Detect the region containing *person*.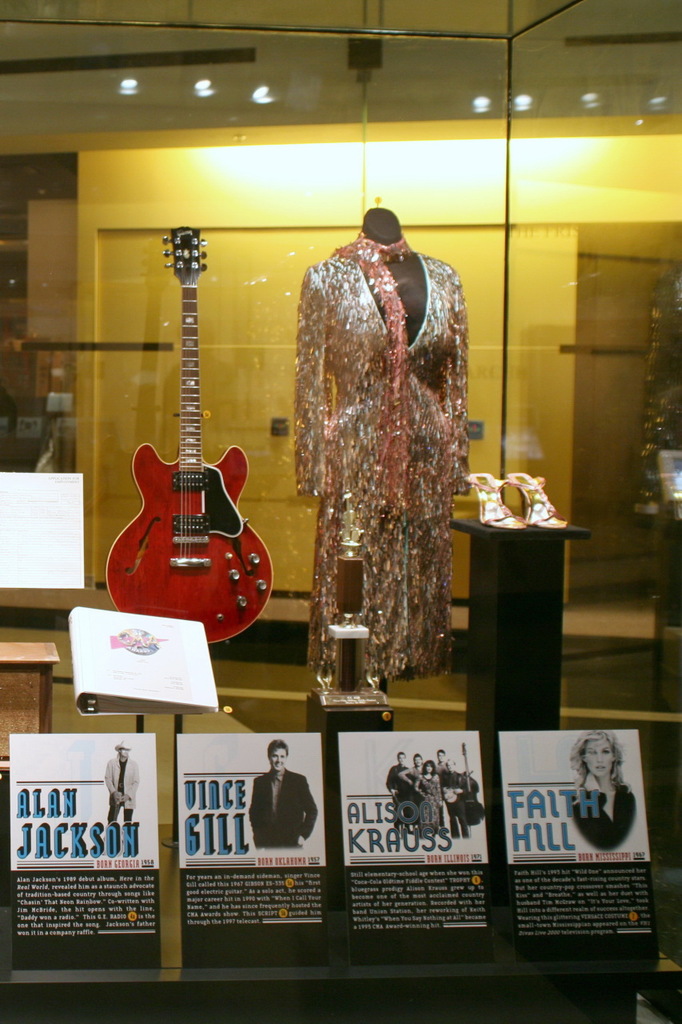
crop(102, 739, 141, 822).
